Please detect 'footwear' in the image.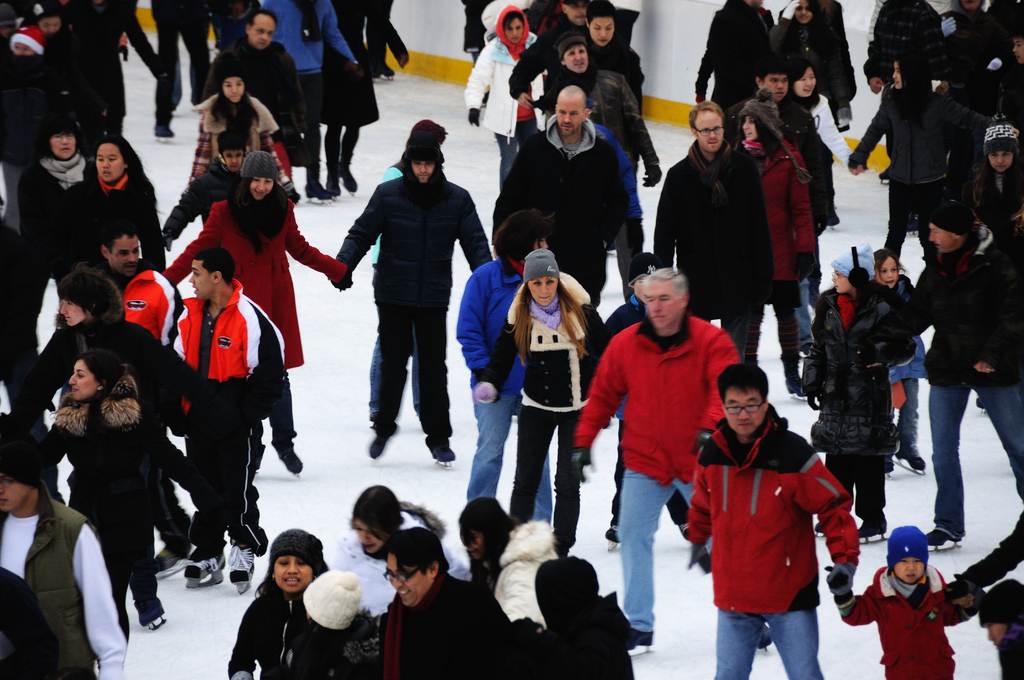
(left=231, top=545, right=259, bottom=596).
